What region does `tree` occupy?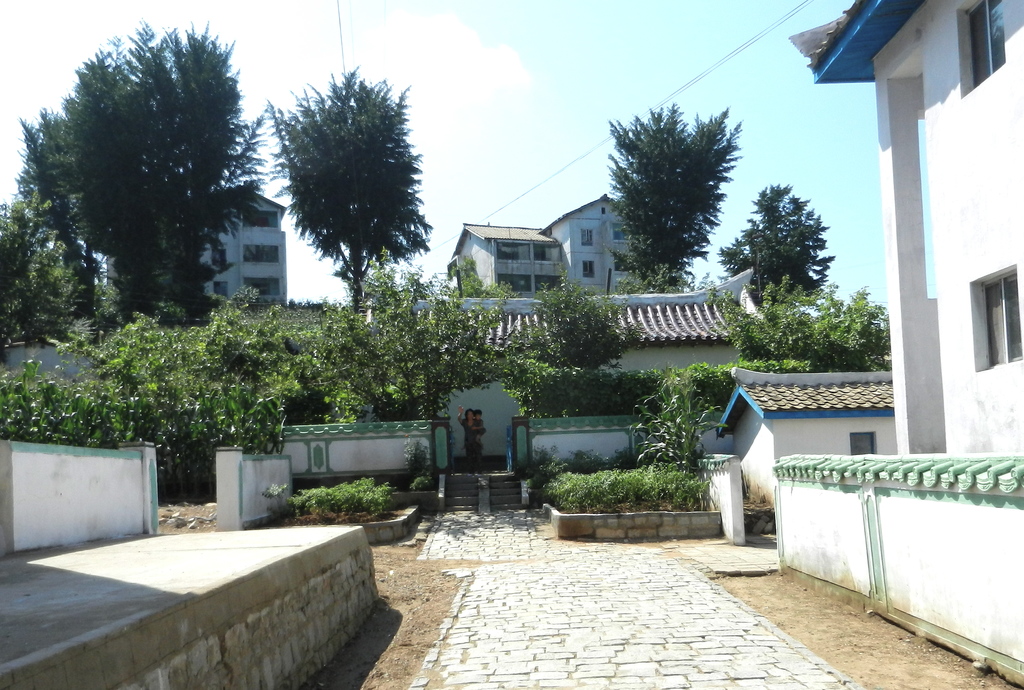
box=[605, 100, 750, 294].
